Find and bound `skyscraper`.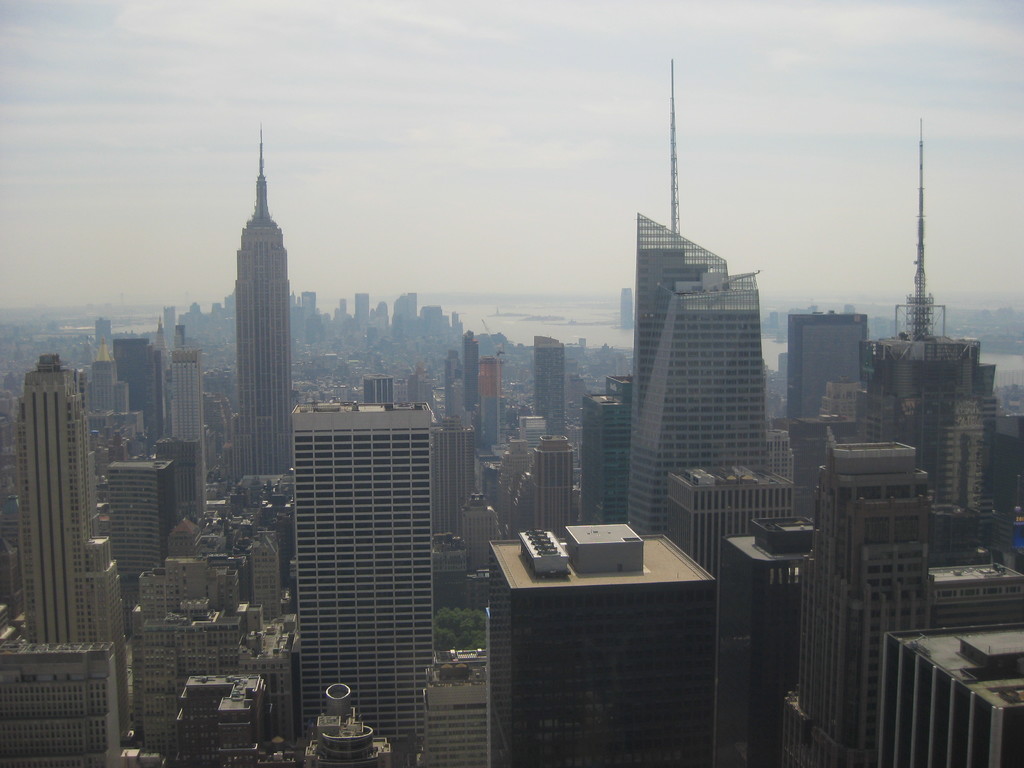
Bound: x1=161 y1=429 x2=207 y2=509.
